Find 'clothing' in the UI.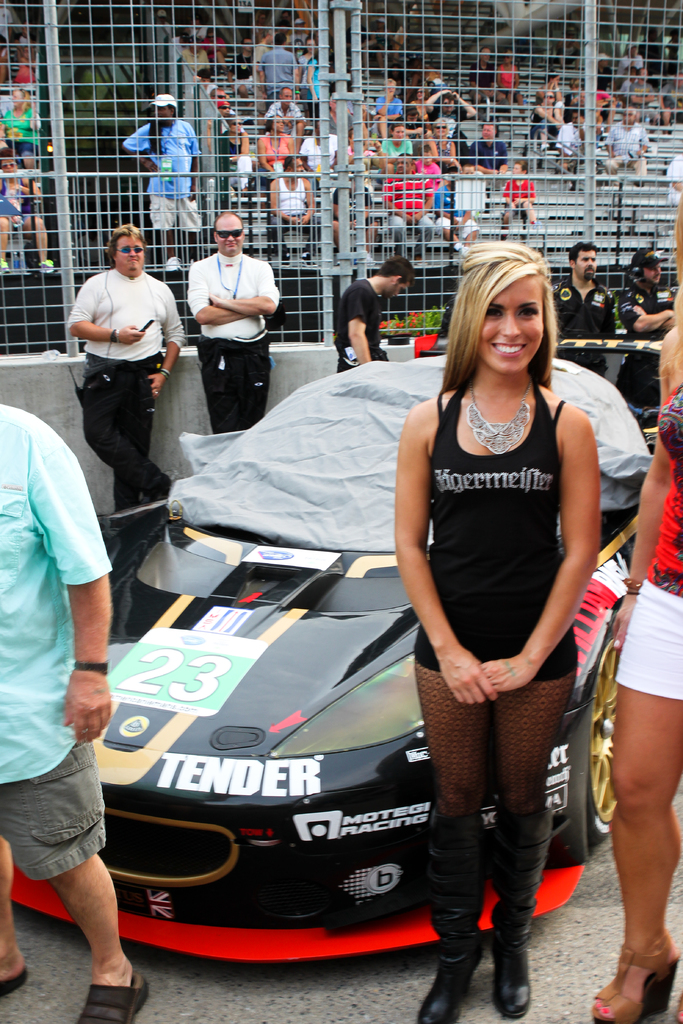
UI element at left=68, top=267, right=181, bottom=500.
